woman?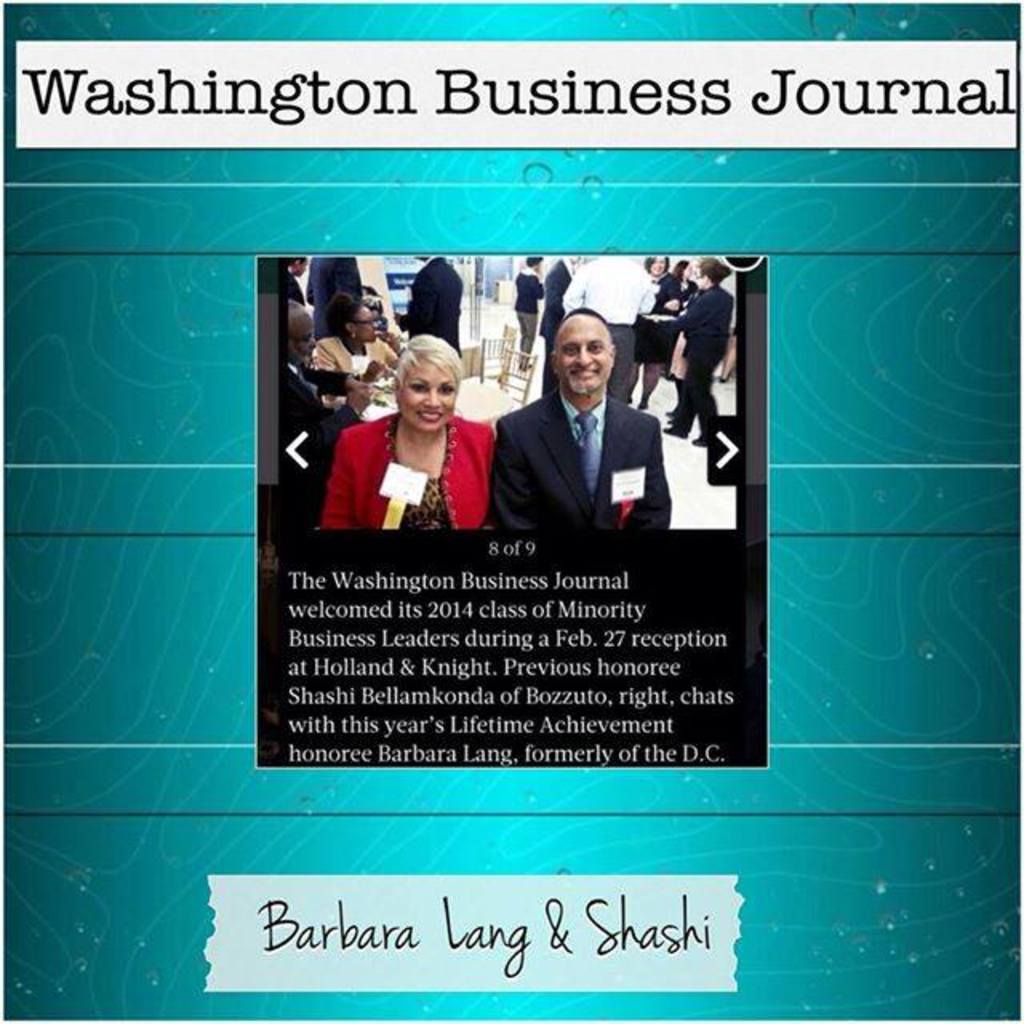
[x1=314, y1=291, x2=400, y2=376]
